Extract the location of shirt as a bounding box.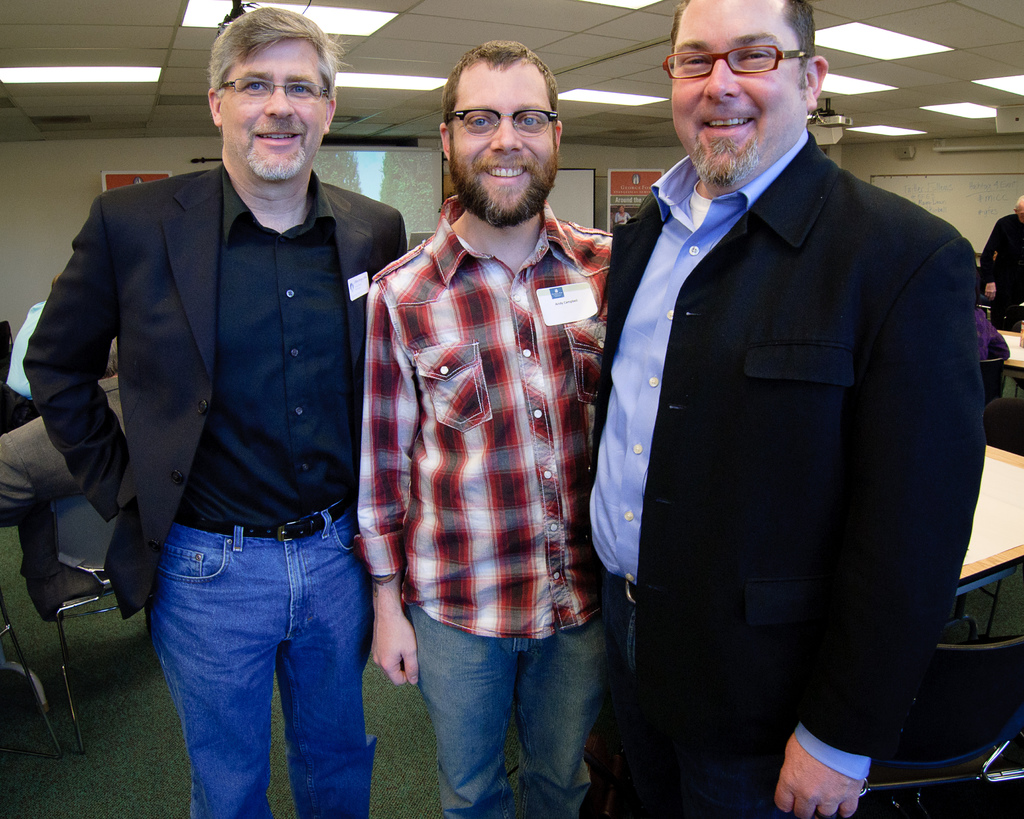
crop(175, 166, 358, 535).
